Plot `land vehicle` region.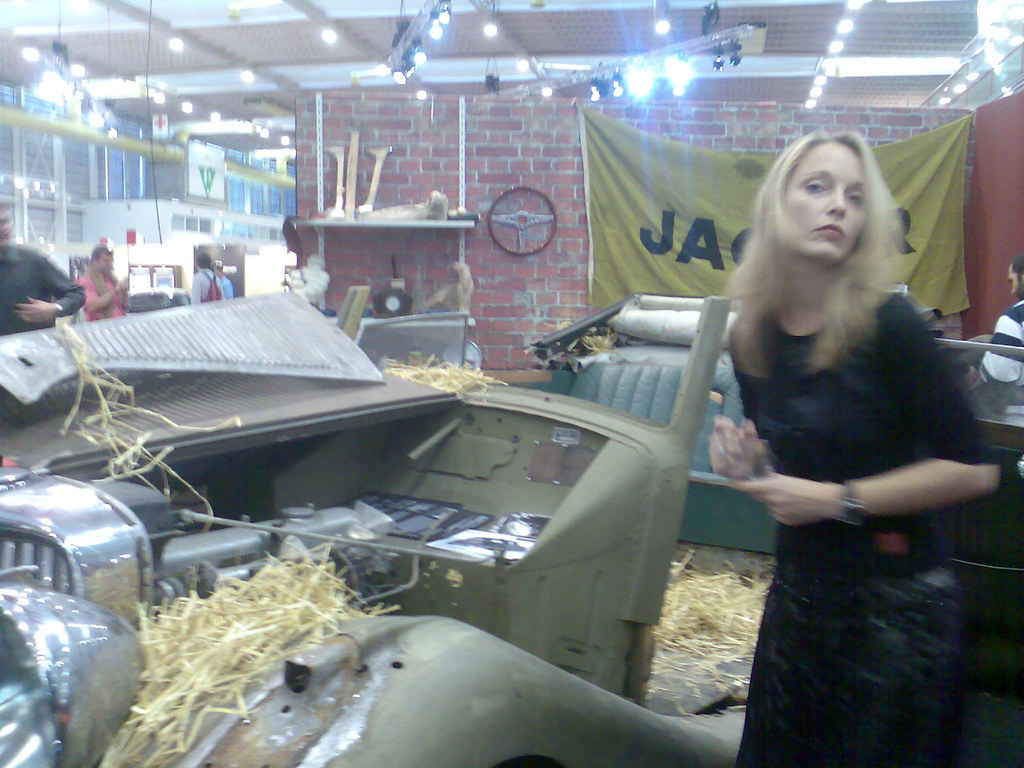
Plotted at bbox=(0, 291, 1023, 767).
